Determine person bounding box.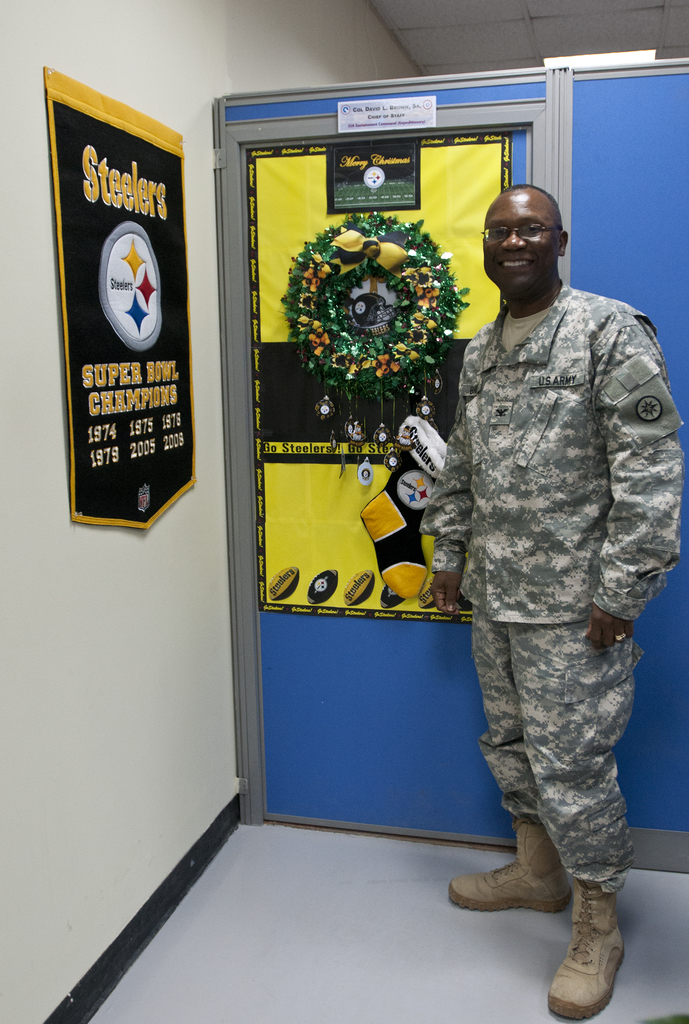
Determined: <region>425, 143, 672, 976</region>.
